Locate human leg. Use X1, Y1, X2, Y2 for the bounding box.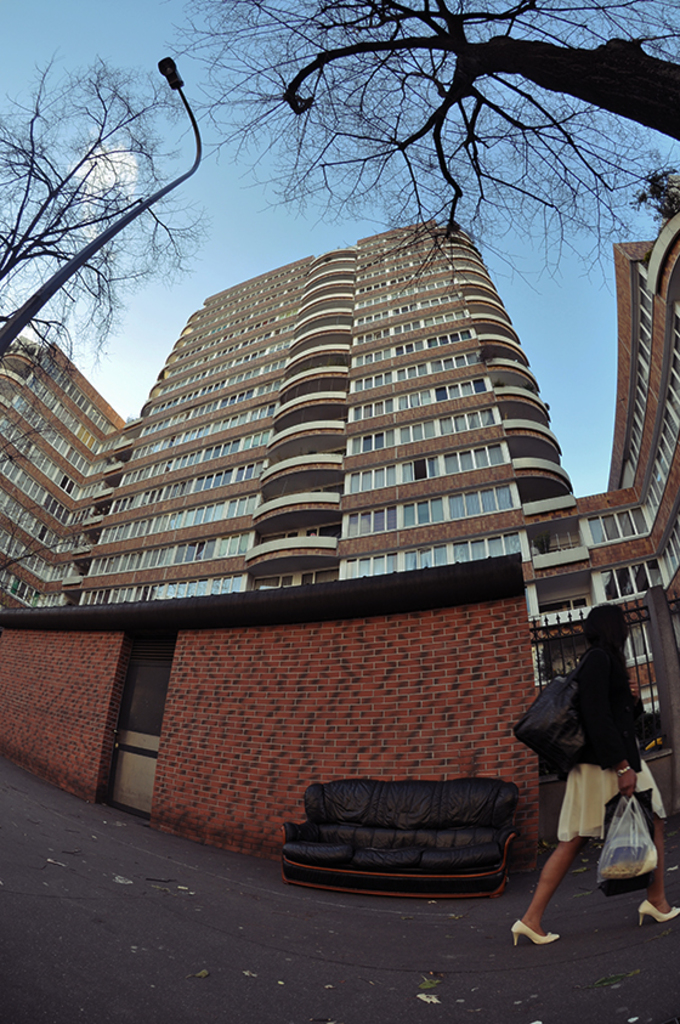
532, 790, 616, 952.
